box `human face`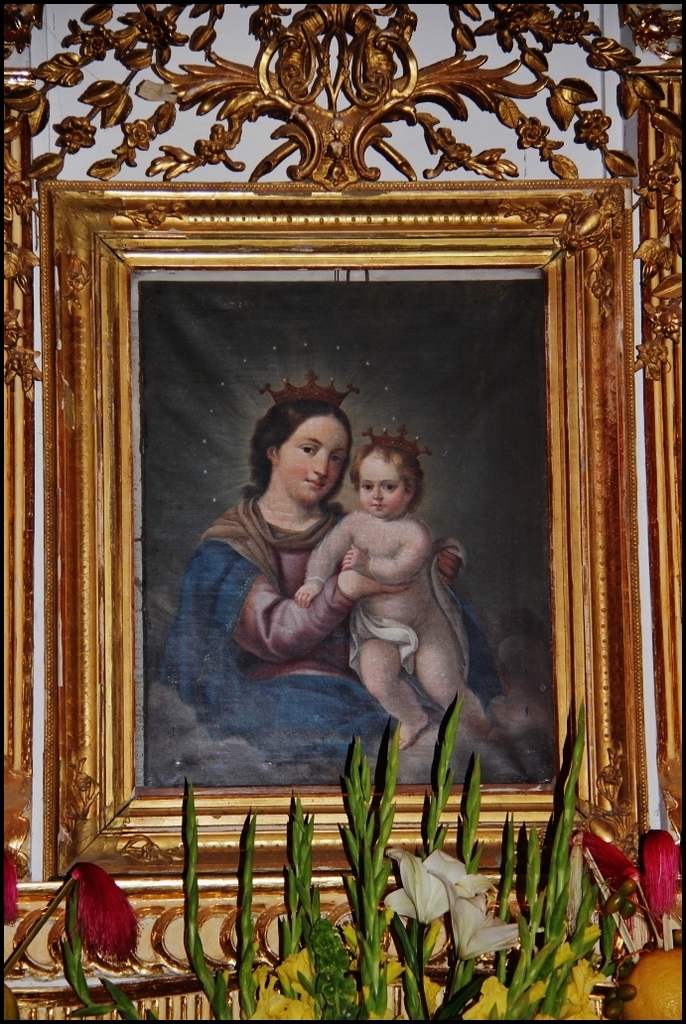
(279,415,343,508)
